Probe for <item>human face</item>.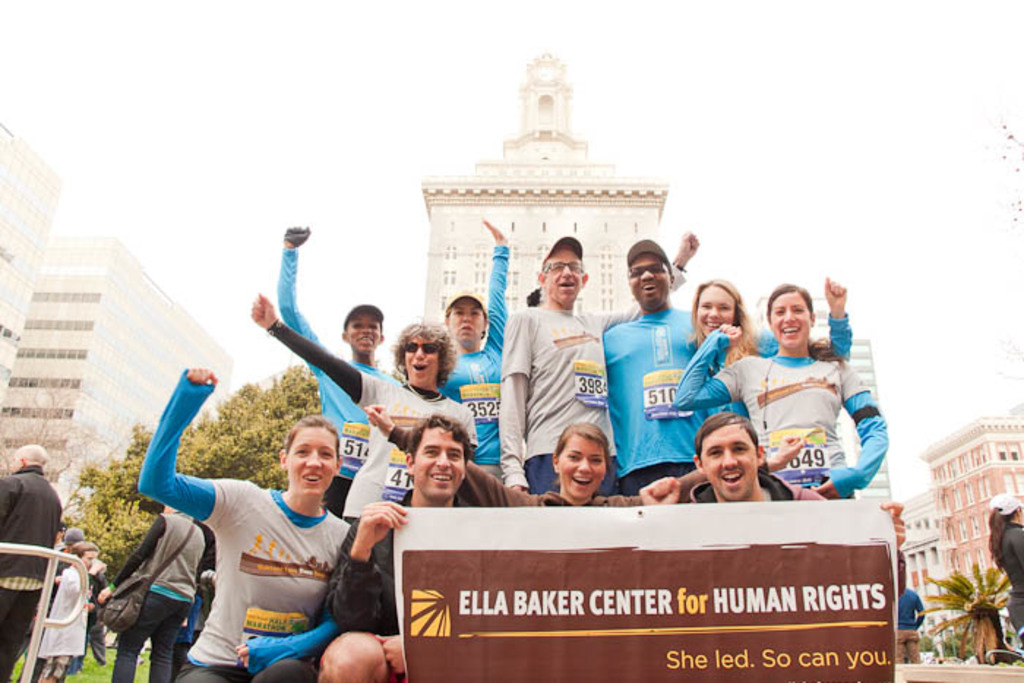
Probe result: x1=693, y1=284, x2=739, y2=336.
